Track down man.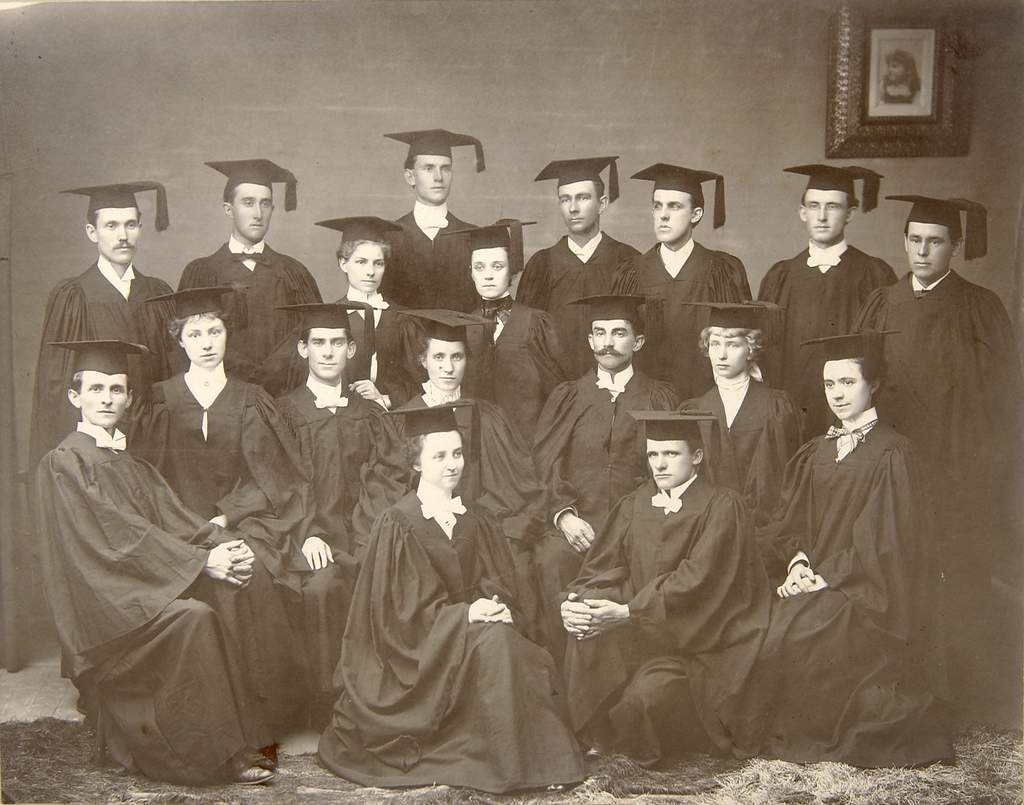
Tracked to x1=672, y1=297, x2=812, y2=532.
